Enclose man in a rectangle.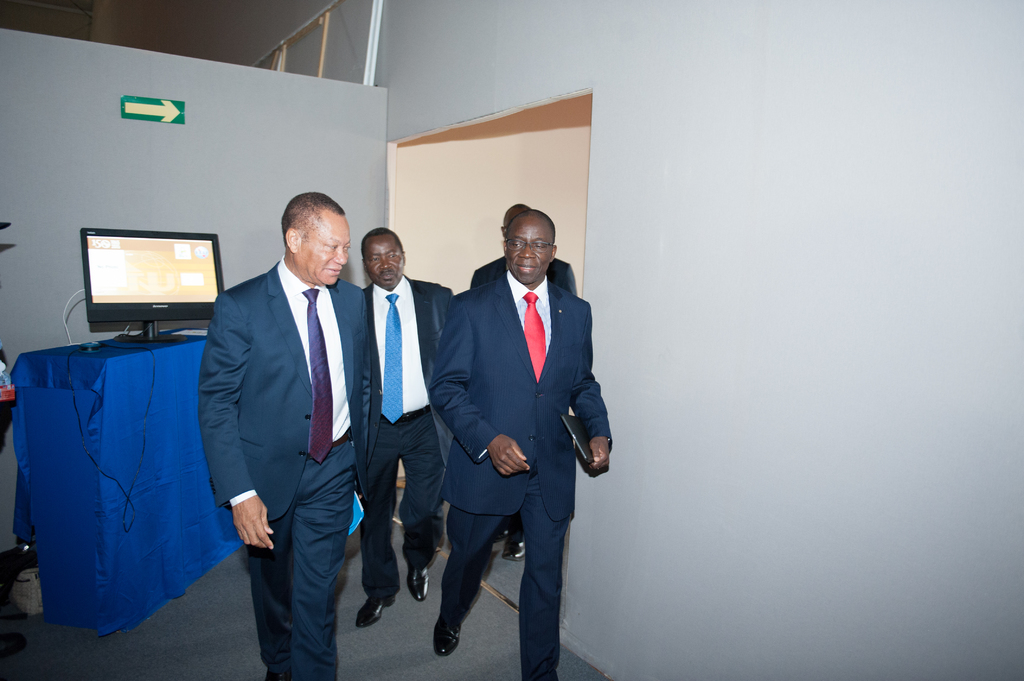
crop(472, 200, 578, 567).
